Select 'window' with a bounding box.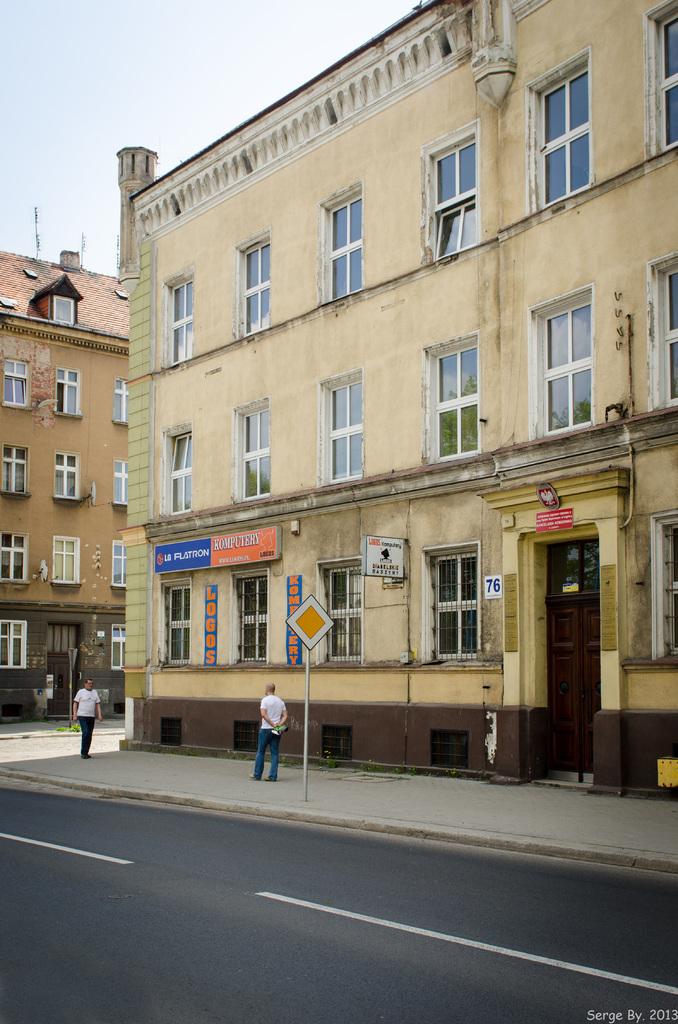
(left=650, top=8, right=677, bottom=154).
